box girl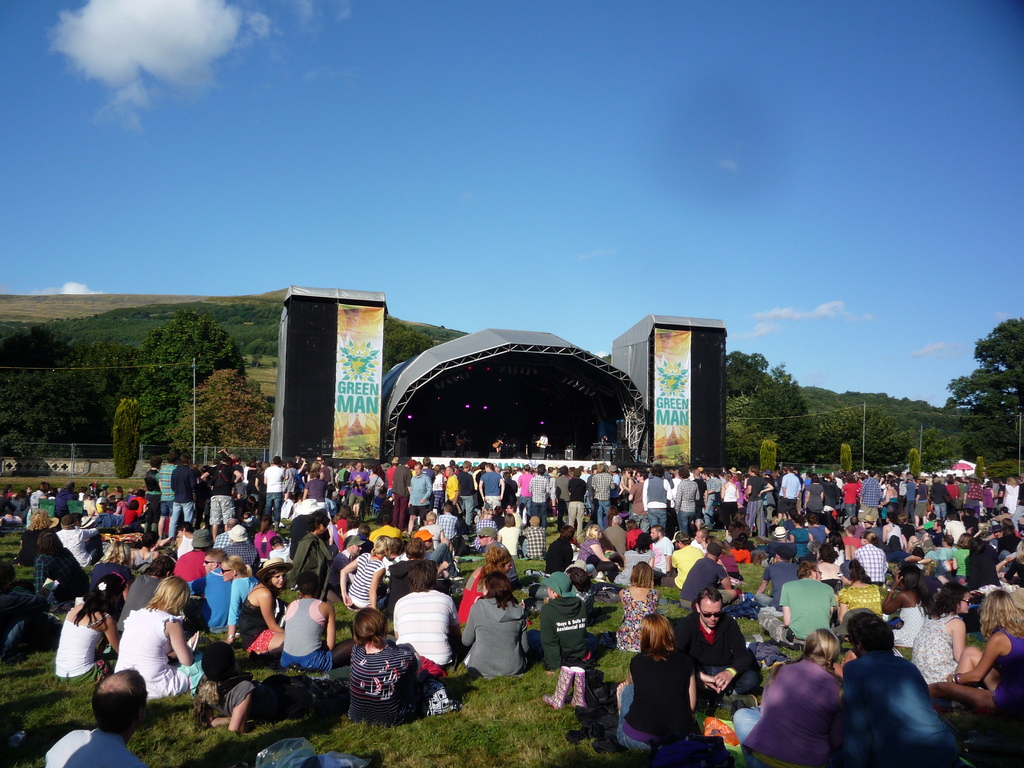
913, 580, 972, 685
